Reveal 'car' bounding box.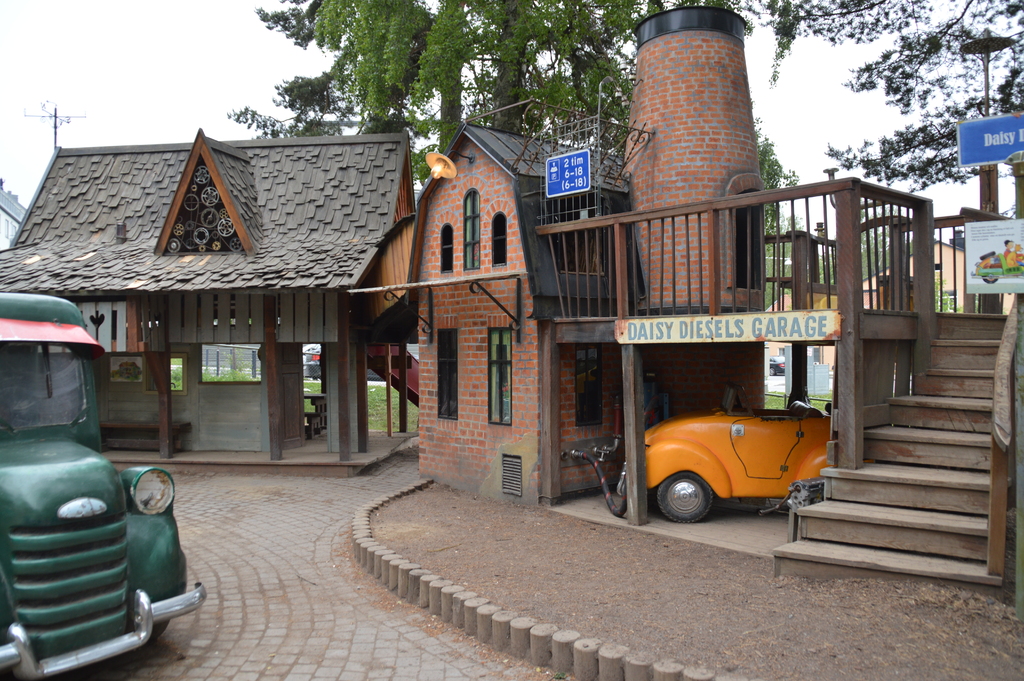
Revealed: rect(302, 343, 417, 379).
